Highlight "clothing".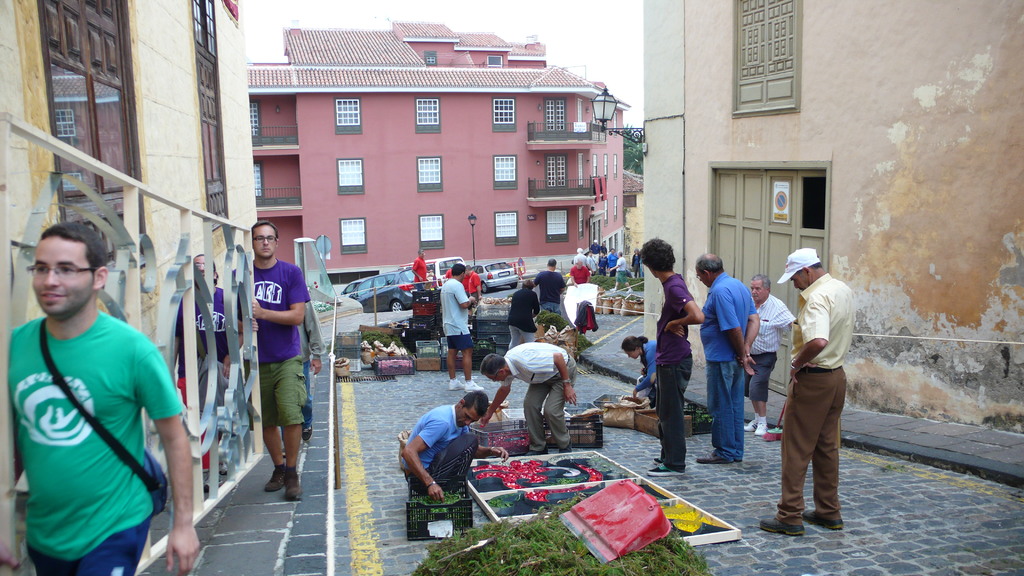
Highlighted region: 508:286:535:346.
